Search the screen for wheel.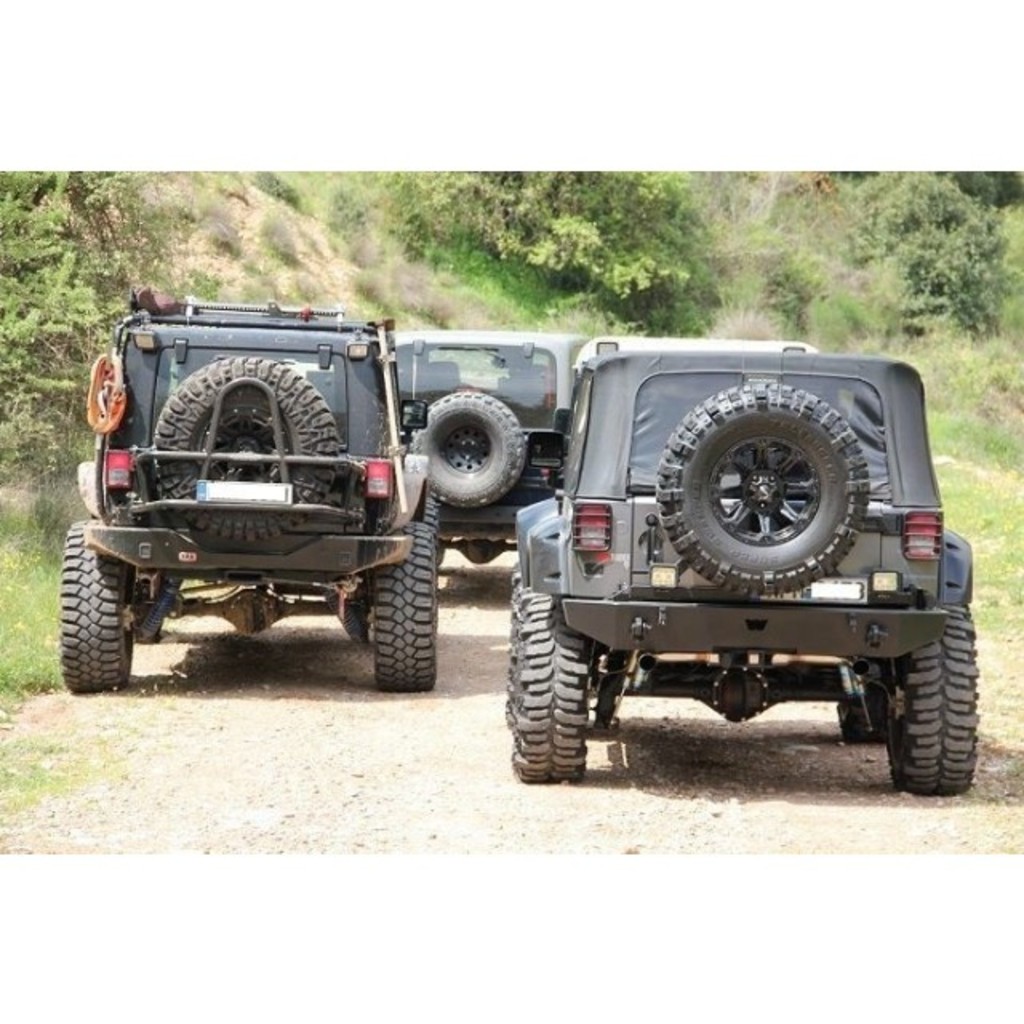
Found at box(890, 598, 979, 790).
